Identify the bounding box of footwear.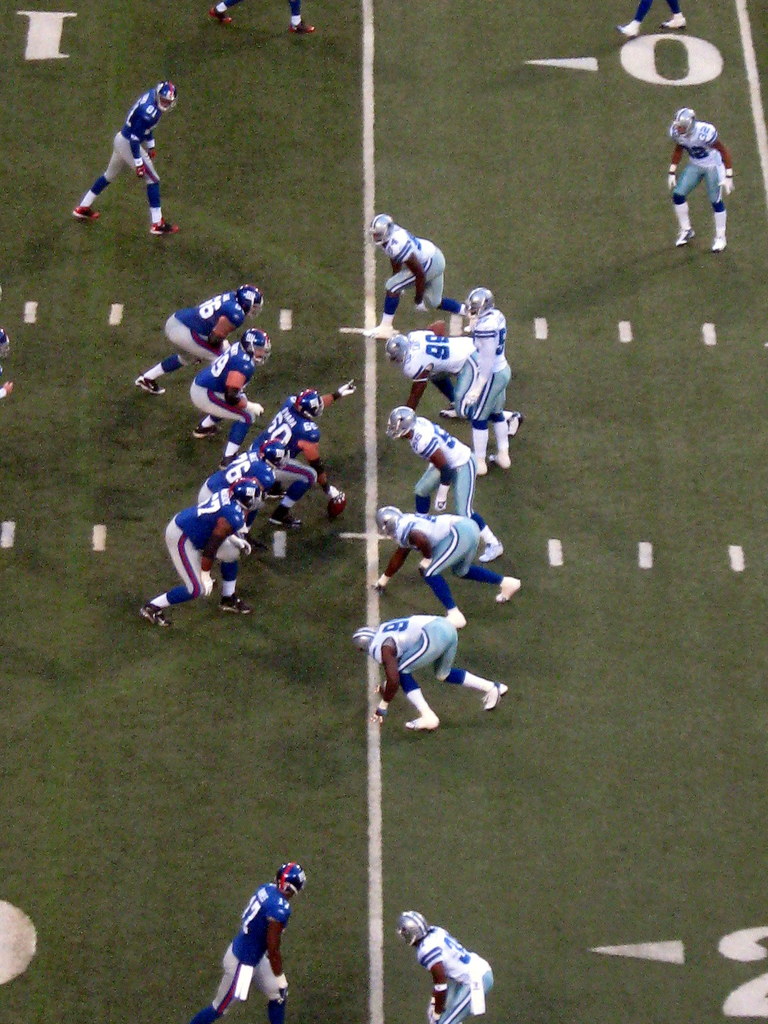
408:705:443:735.
